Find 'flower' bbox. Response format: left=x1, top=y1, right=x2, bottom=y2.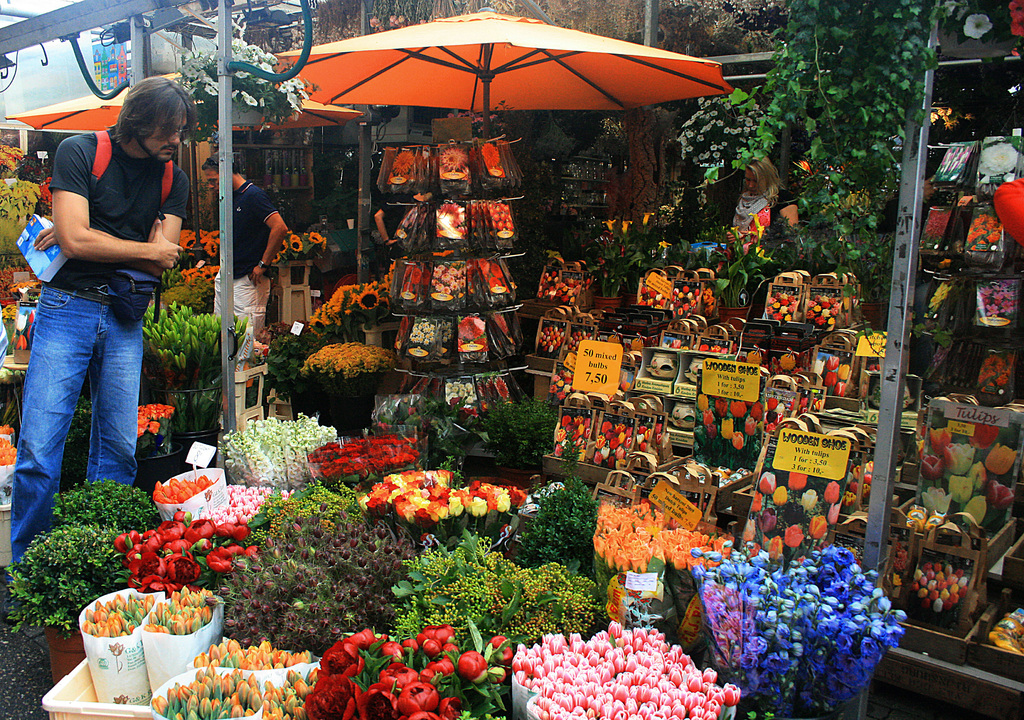
left=412, top=267, right=420, bottom=284.
